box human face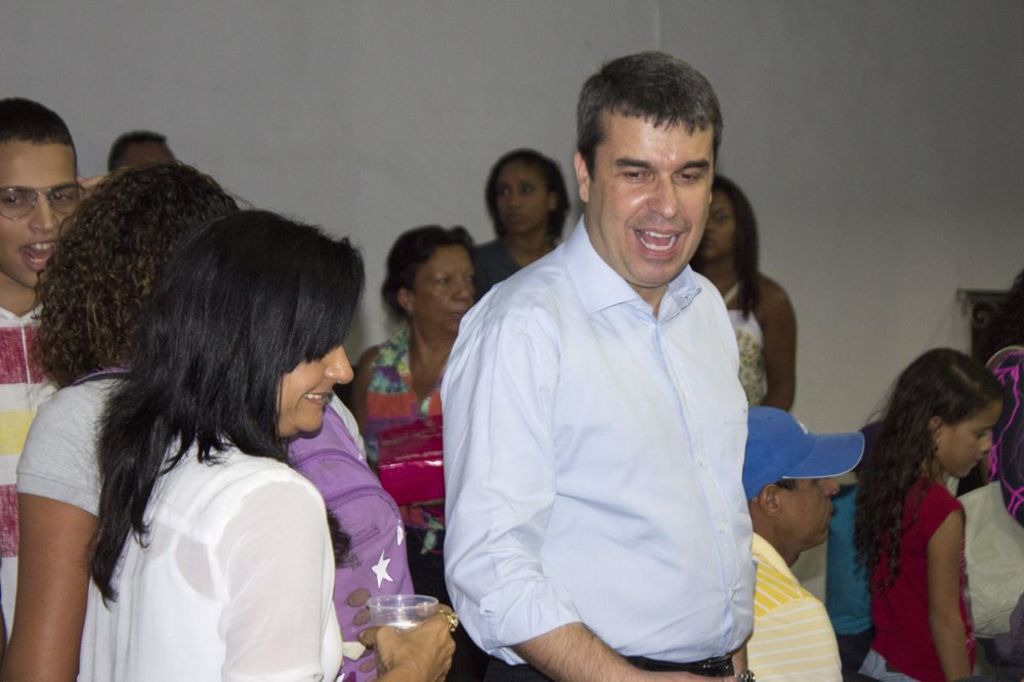
l=940, t=401, r=1002, b=472
